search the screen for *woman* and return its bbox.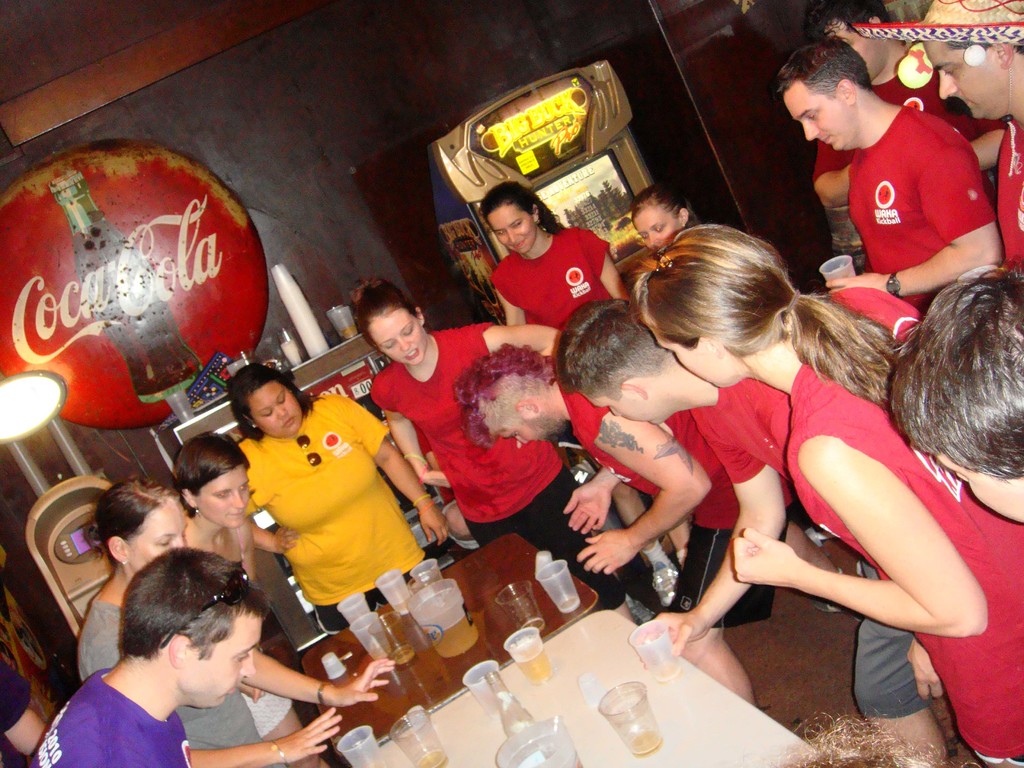
Found: <region>352, 275, 636, 621</region>.
